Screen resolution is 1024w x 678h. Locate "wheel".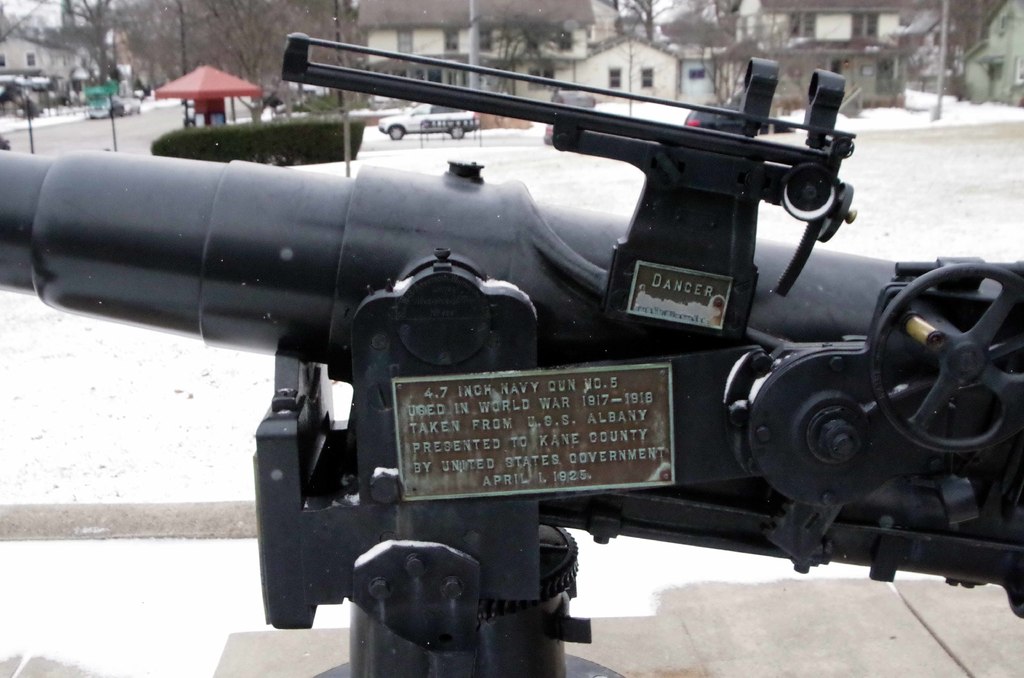
detection(391, 126, 402, 137).
